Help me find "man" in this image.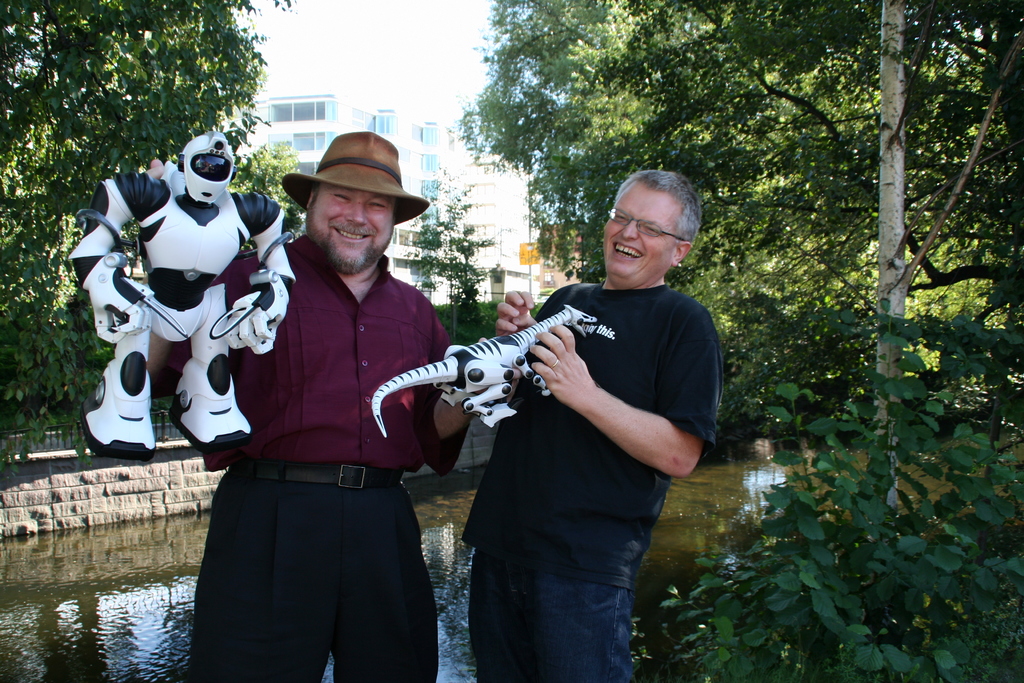
Found it: (x1=191, y1=129, x2=468, y2=628).
